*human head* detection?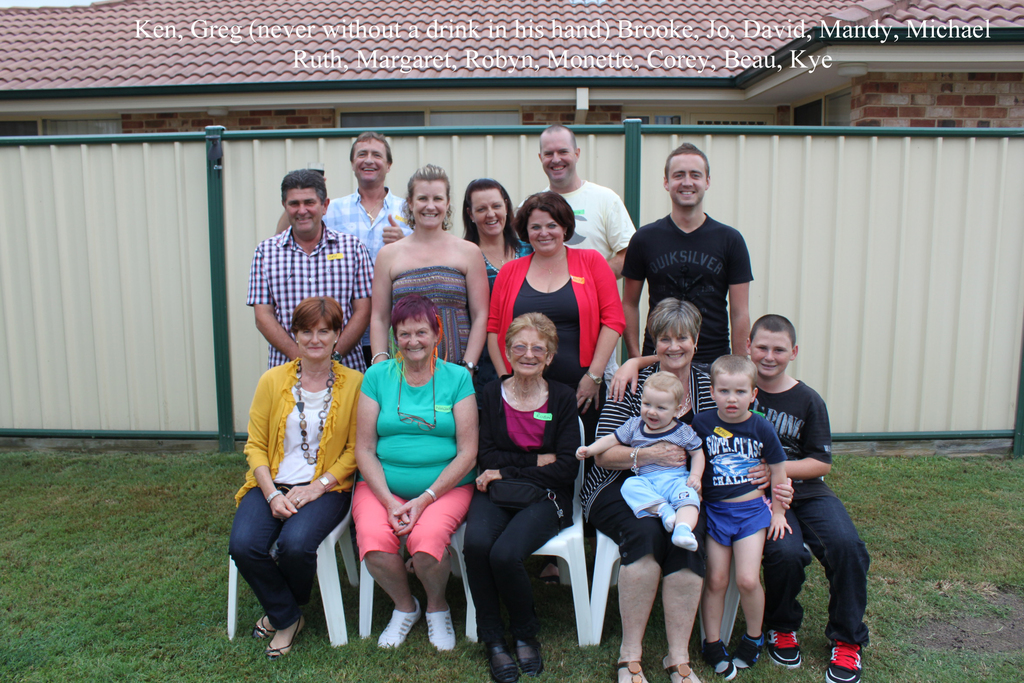
350/132/391/183
